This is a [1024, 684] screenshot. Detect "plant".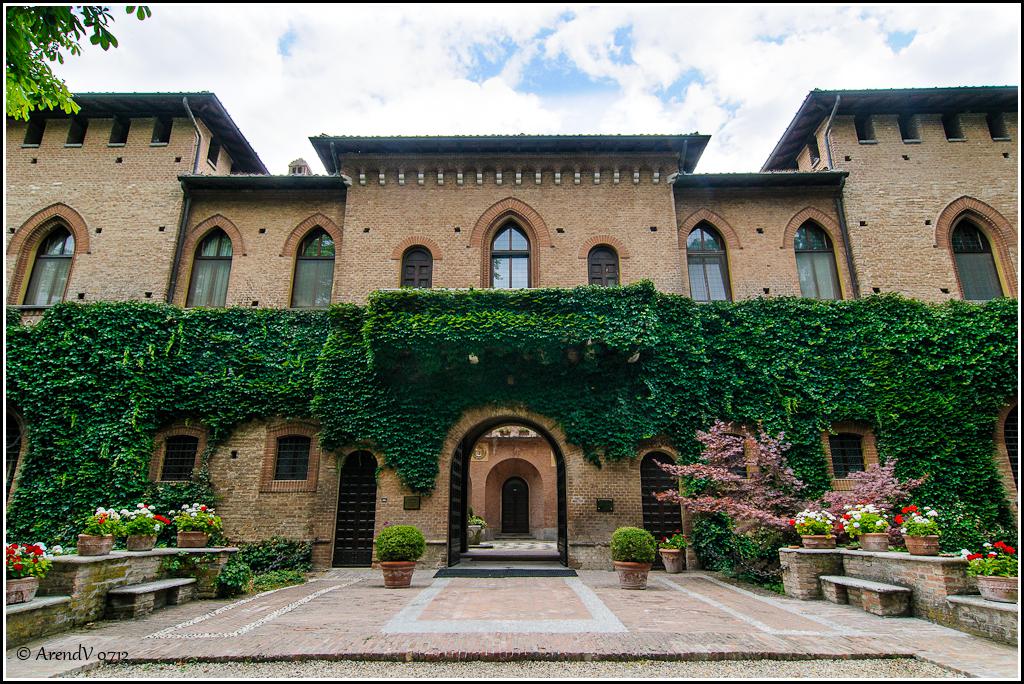
bbox=(128, 498, 166, 533).
